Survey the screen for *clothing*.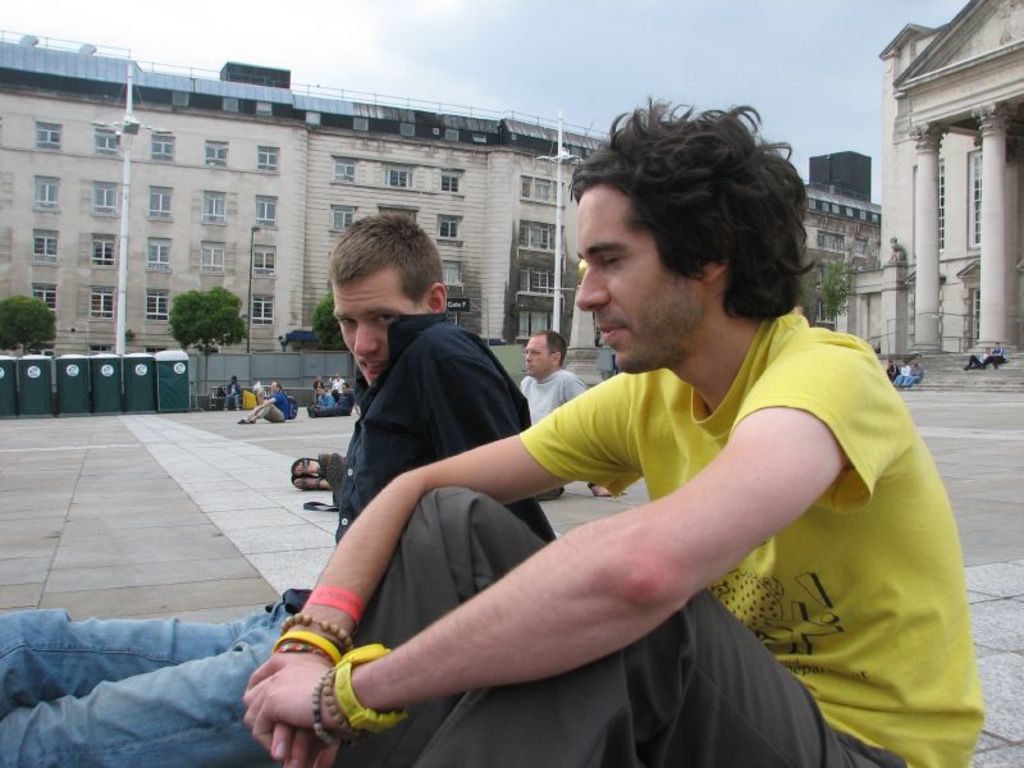
Survey found: <bbox>966, 356, 984, 367</bbox>.
